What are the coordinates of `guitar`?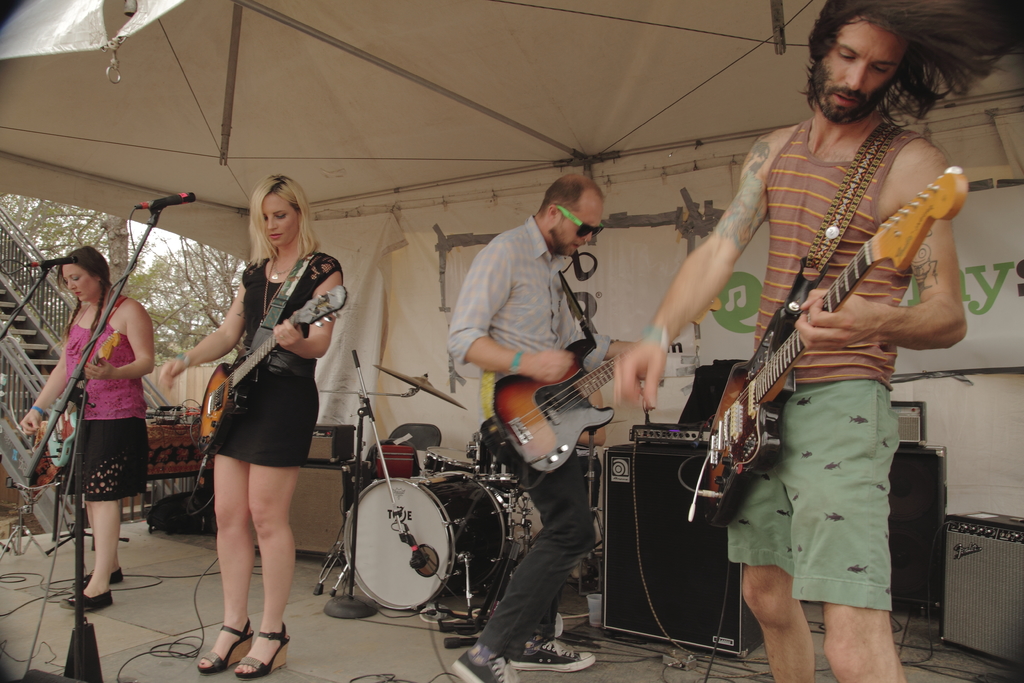
(x1=479, y1=271, x2=721, y2=490).
